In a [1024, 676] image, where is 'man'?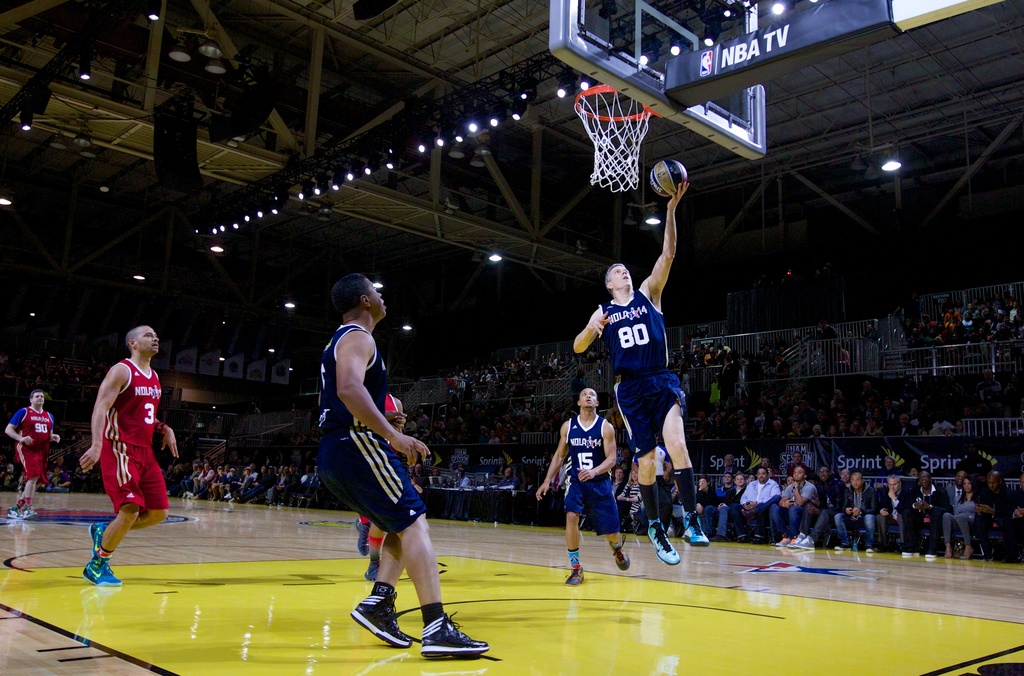
(5, 394, 56, 521).
